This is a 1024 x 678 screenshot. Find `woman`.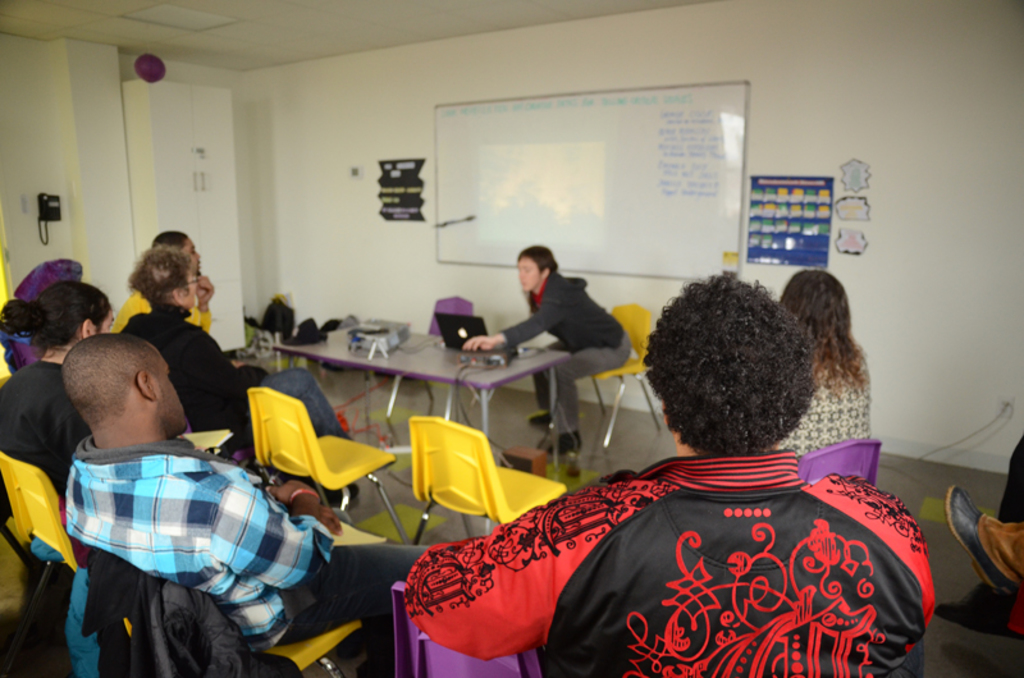
Bounding box: 118 228 212 335.
